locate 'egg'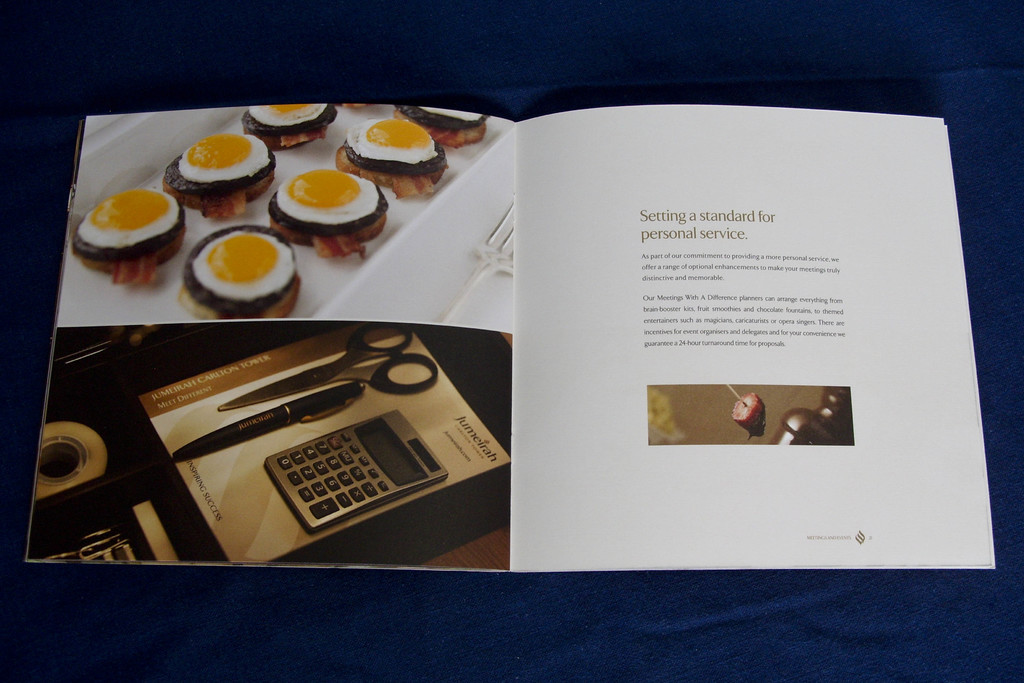
rect(244, 99, 328, 128)
